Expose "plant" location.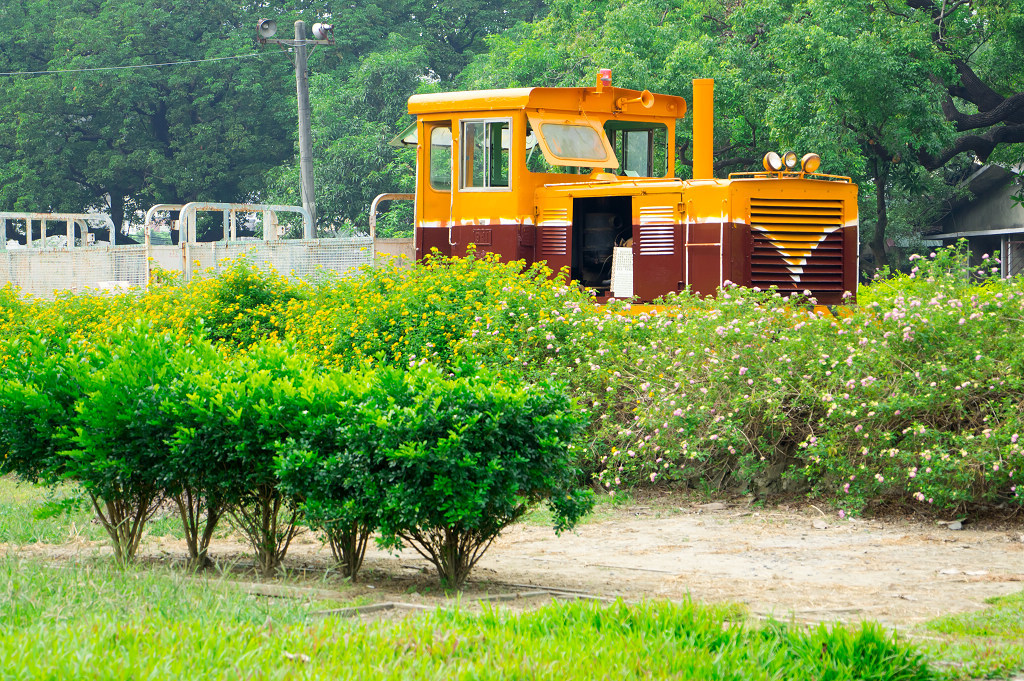
Exposed at region(772, 186, 1023, 524).
